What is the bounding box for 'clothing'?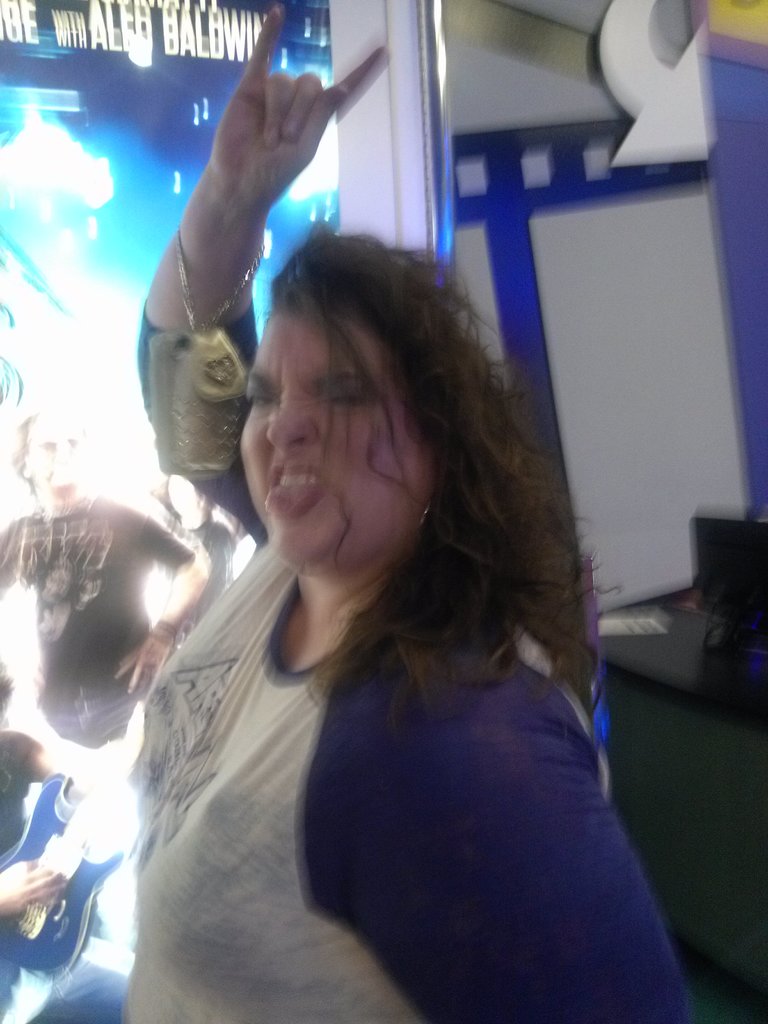
left=0, top=724, right=55, bottom=853.
